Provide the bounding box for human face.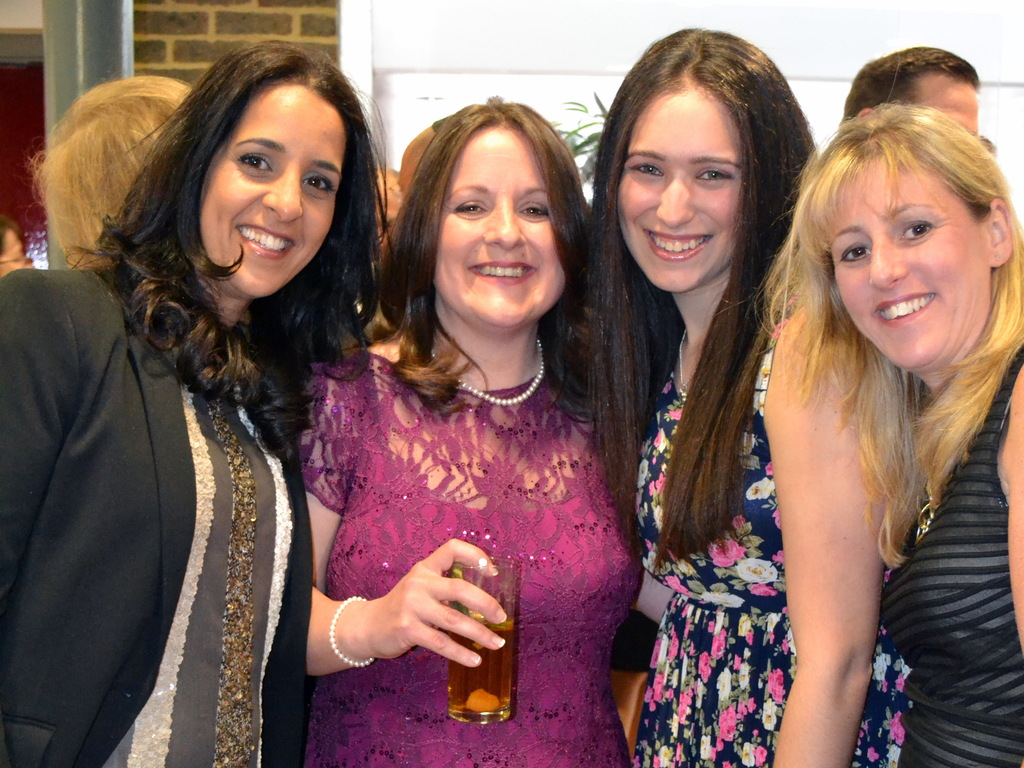
833:151:986:363.
